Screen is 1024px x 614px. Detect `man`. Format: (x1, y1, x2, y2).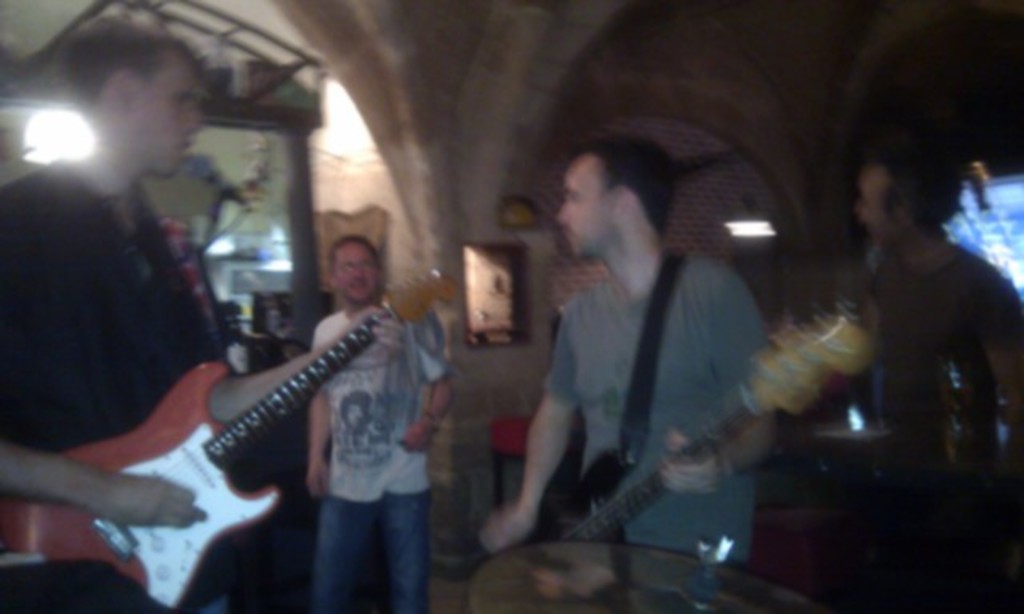
(856, 138, 1021, 612).
